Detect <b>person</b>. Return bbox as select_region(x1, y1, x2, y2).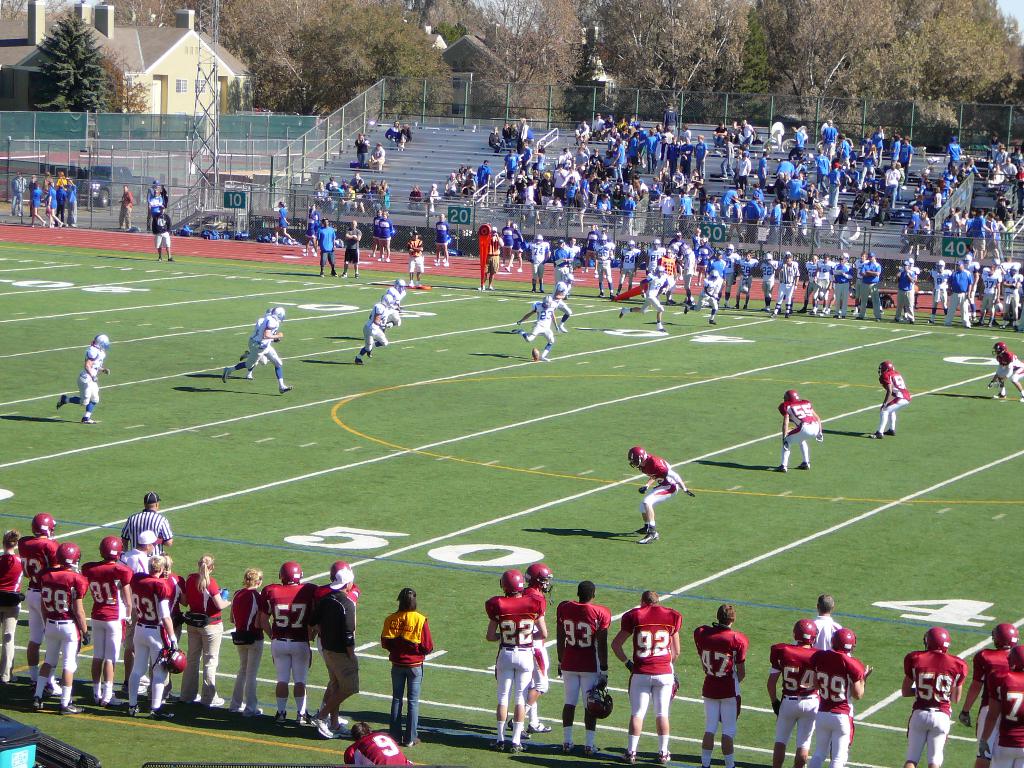
select_region(856, 250, 876, 324).
